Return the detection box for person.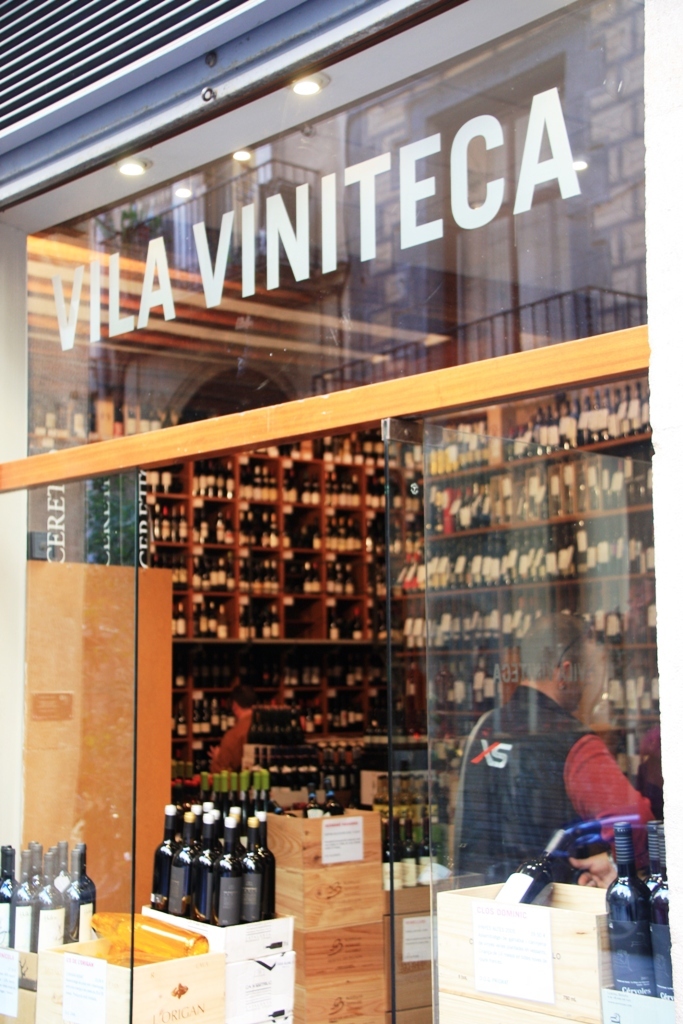
457:611:654:880.
